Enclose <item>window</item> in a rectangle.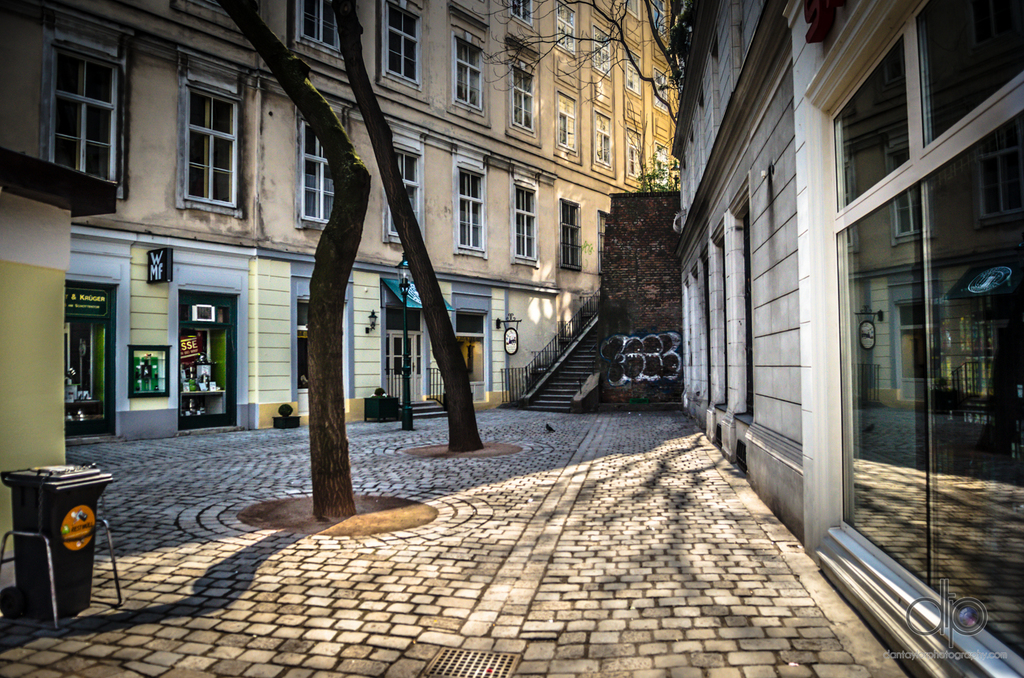
<box>596,213,608,275</box>.
